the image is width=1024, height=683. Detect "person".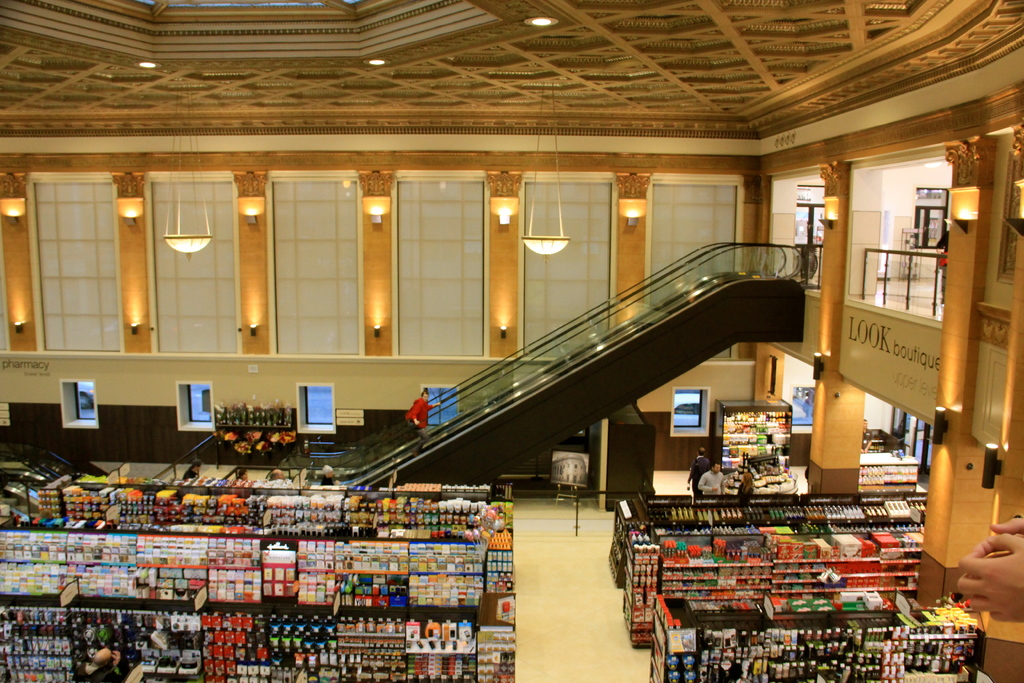
Detection: bbox(73, 647, 124, 682).
